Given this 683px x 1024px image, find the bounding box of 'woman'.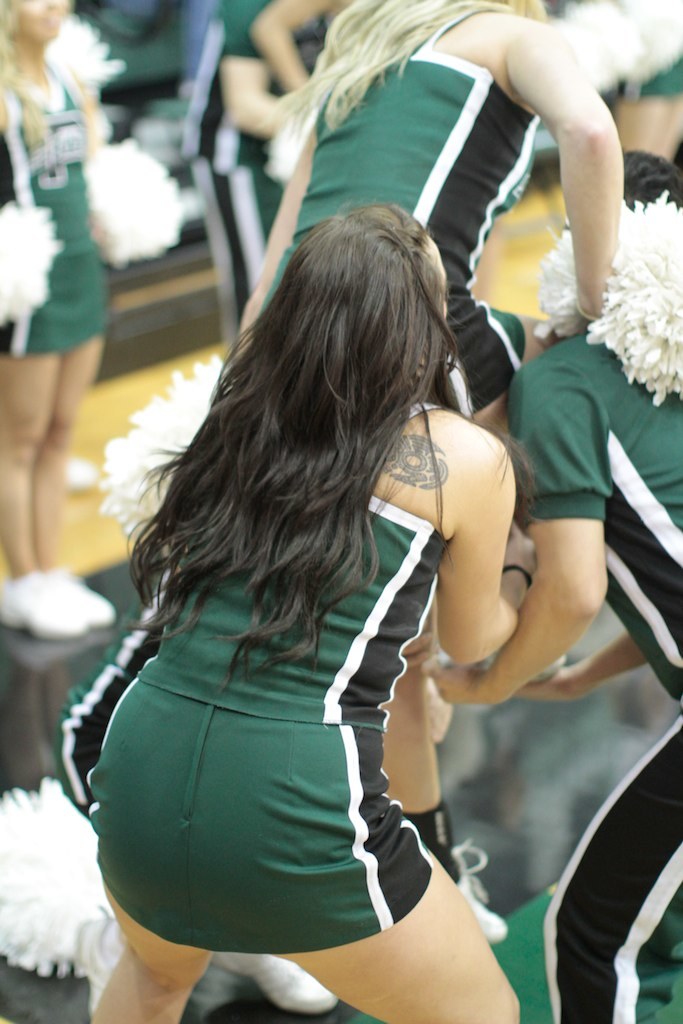
pyautogui.locateOnScreen(85, 203, 540, 1023).
